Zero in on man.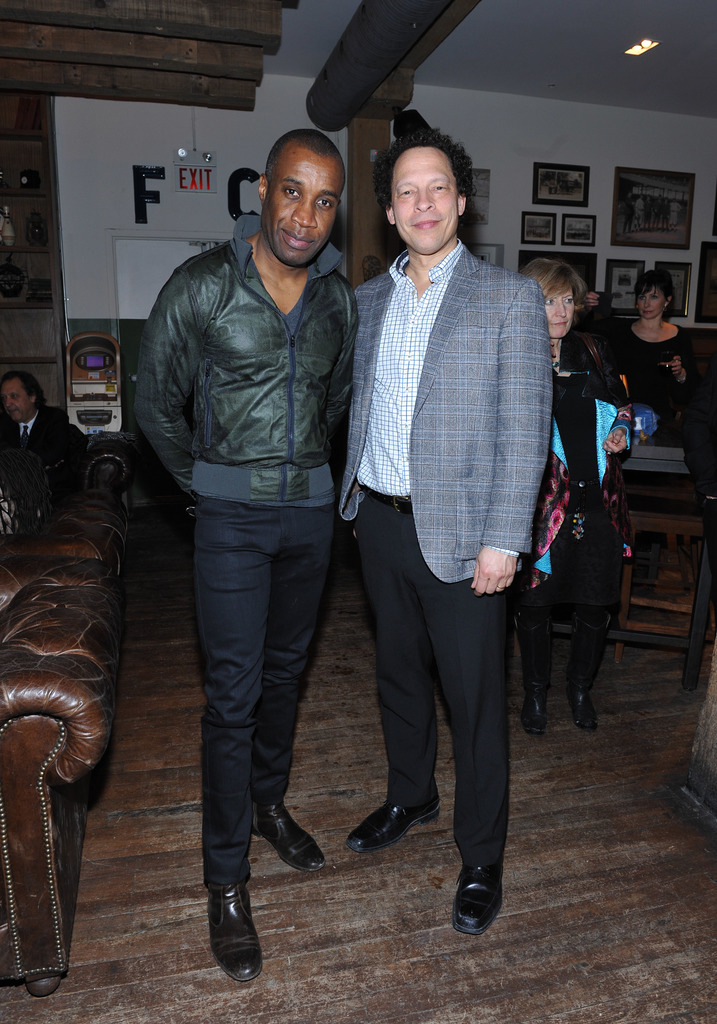
Zeroed in: x1=118 y1=109 x2=378 y2=1008.
